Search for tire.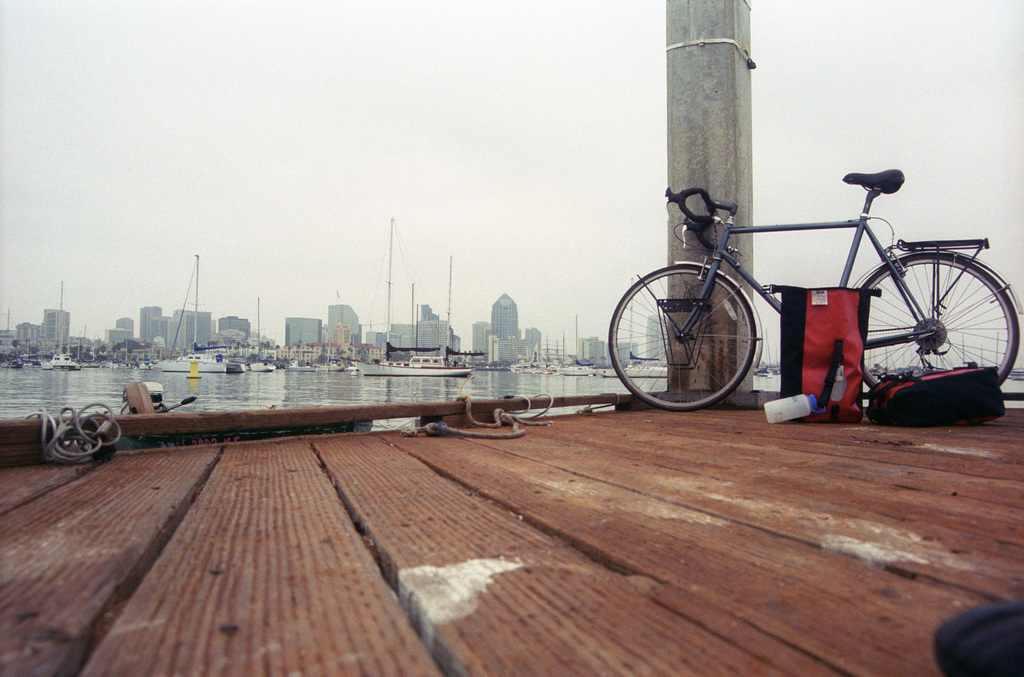
Found at l=837, t=256, r=1017, b=398.
